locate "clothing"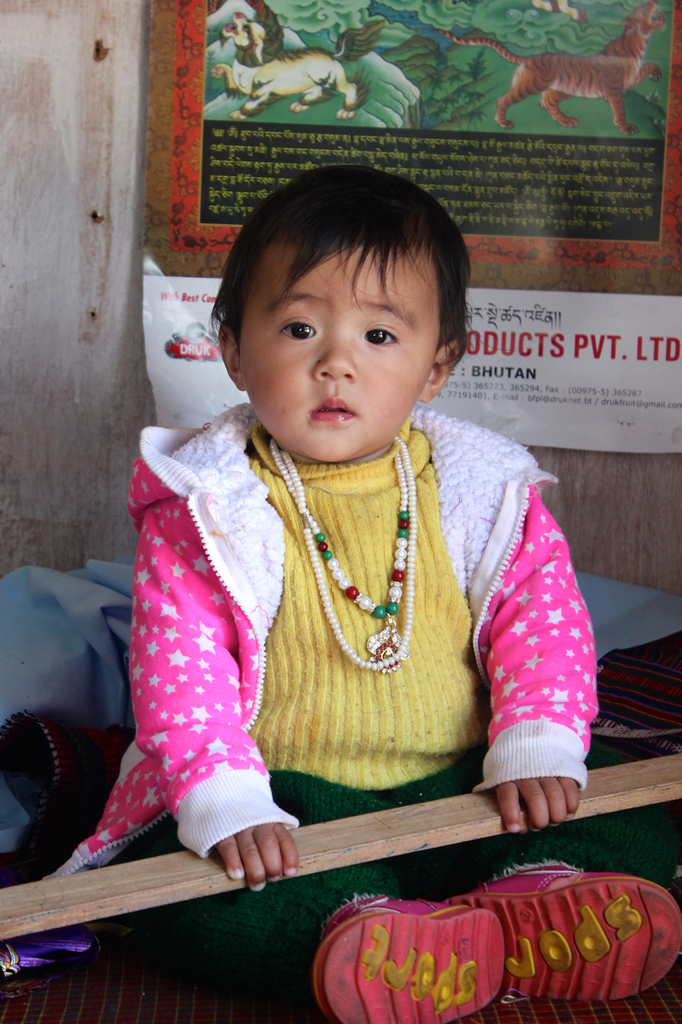
[left=136, top=387, right=556, bottom=863]
